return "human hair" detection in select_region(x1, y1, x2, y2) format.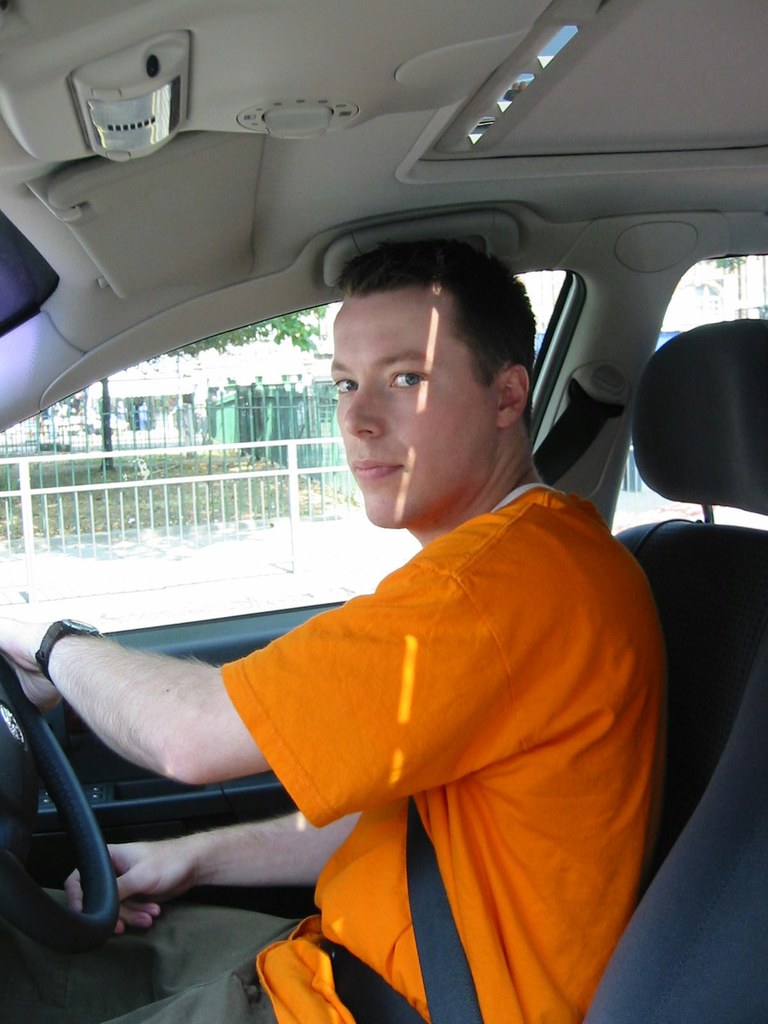
select_region(335, 244, 541, 436).
